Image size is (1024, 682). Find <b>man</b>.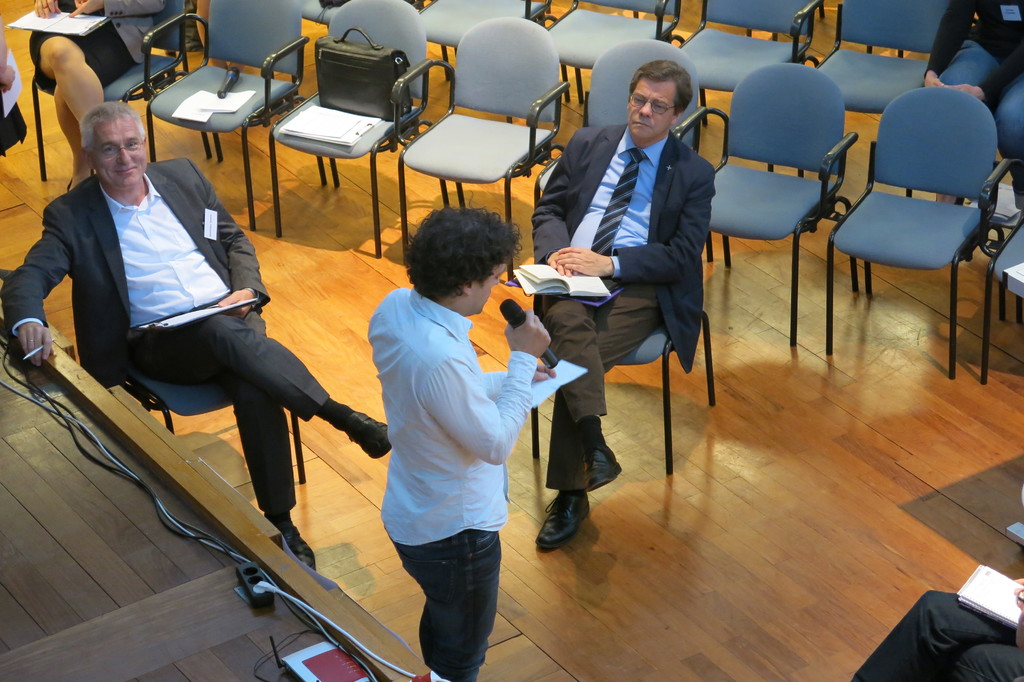
x1=514 y1=56 x2=704 y2=556.
